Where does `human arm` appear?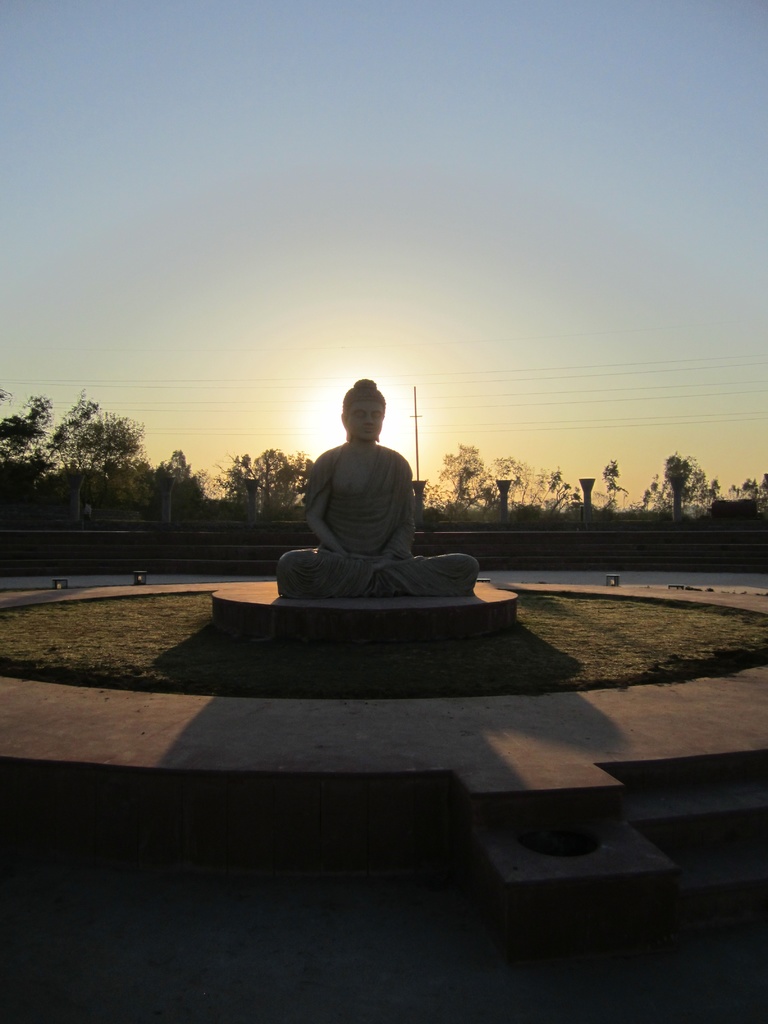
Appears at 306,459,349,556.
